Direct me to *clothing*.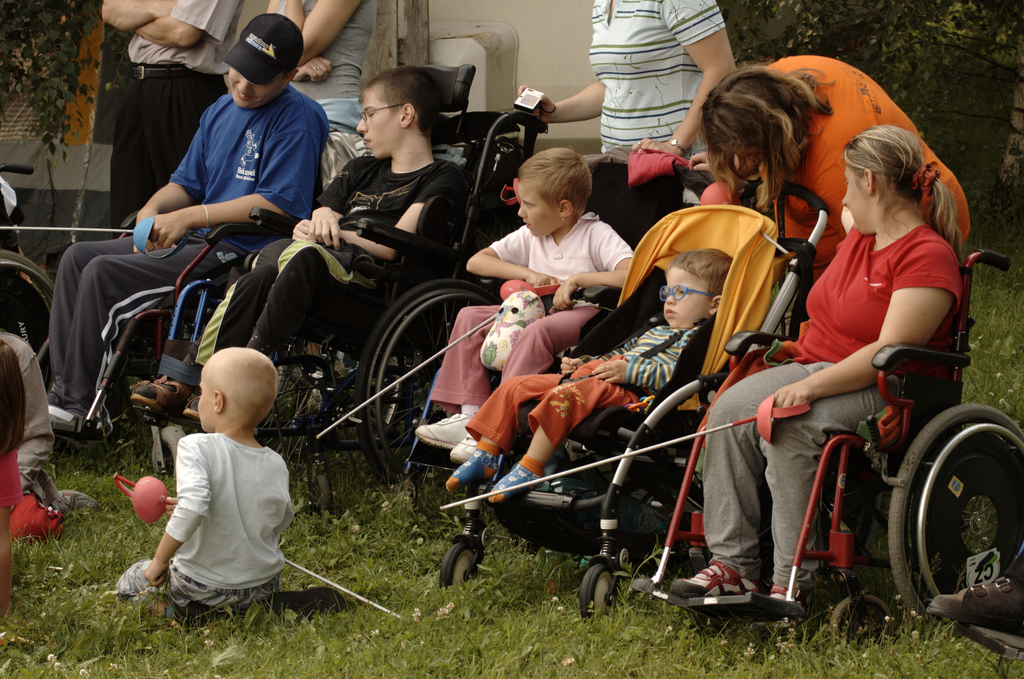
Direction: (left=556, top=0, right=733, bottom=174).
